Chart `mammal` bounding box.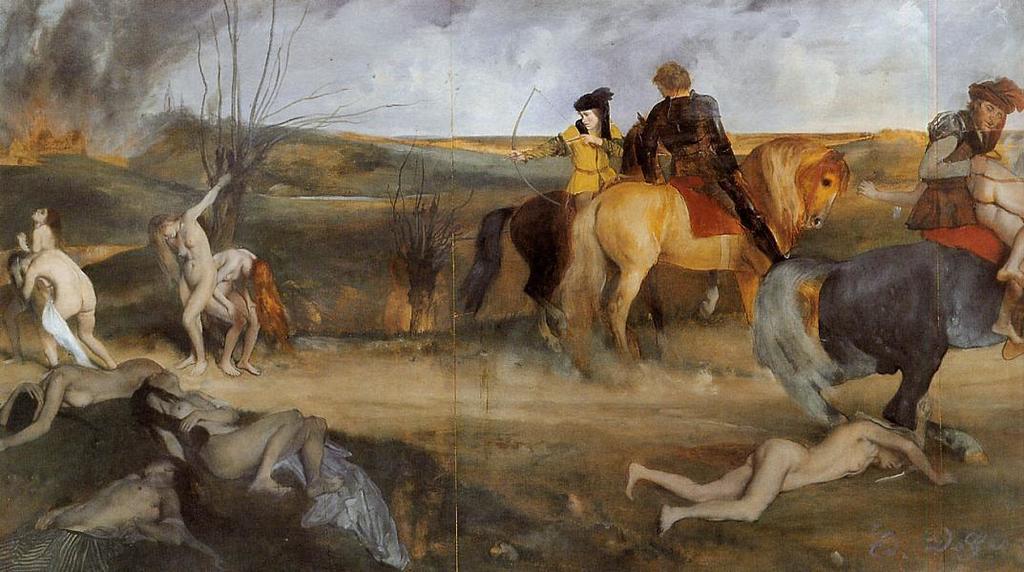
Charted: (500,84,616,197).
